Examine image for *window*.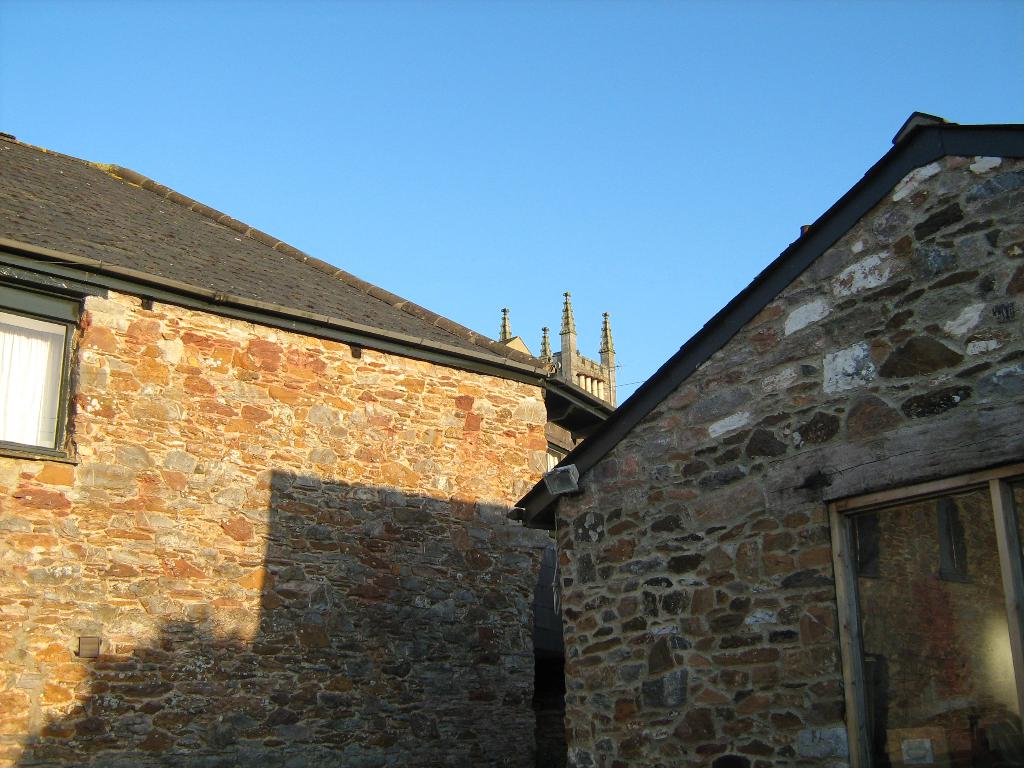
Examination result: x1=0, y1=278, x2=79, y2=456.
